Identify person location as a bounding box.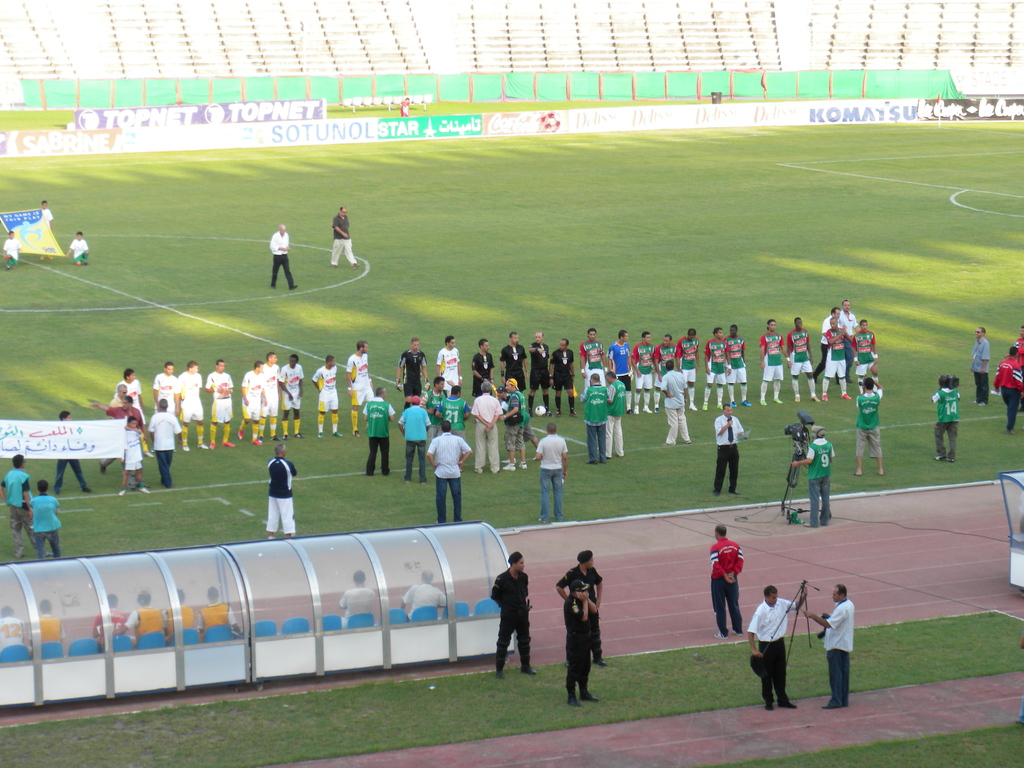
<box>424,415,469,518</box>.
